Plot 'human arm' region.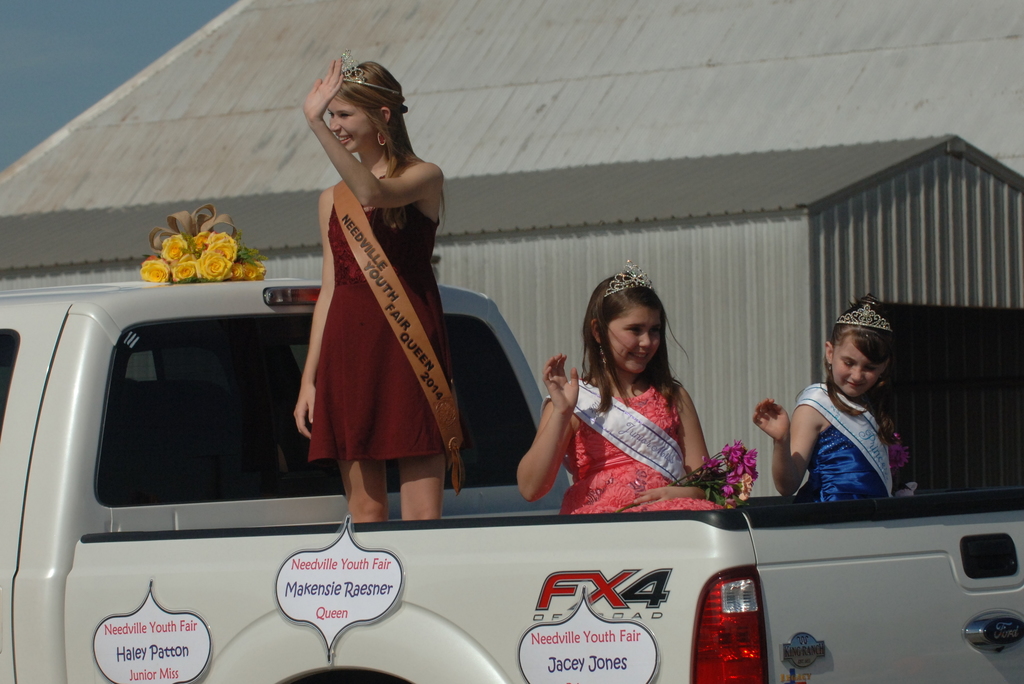
Plotted at select_region(511, 345, 588, 506).
